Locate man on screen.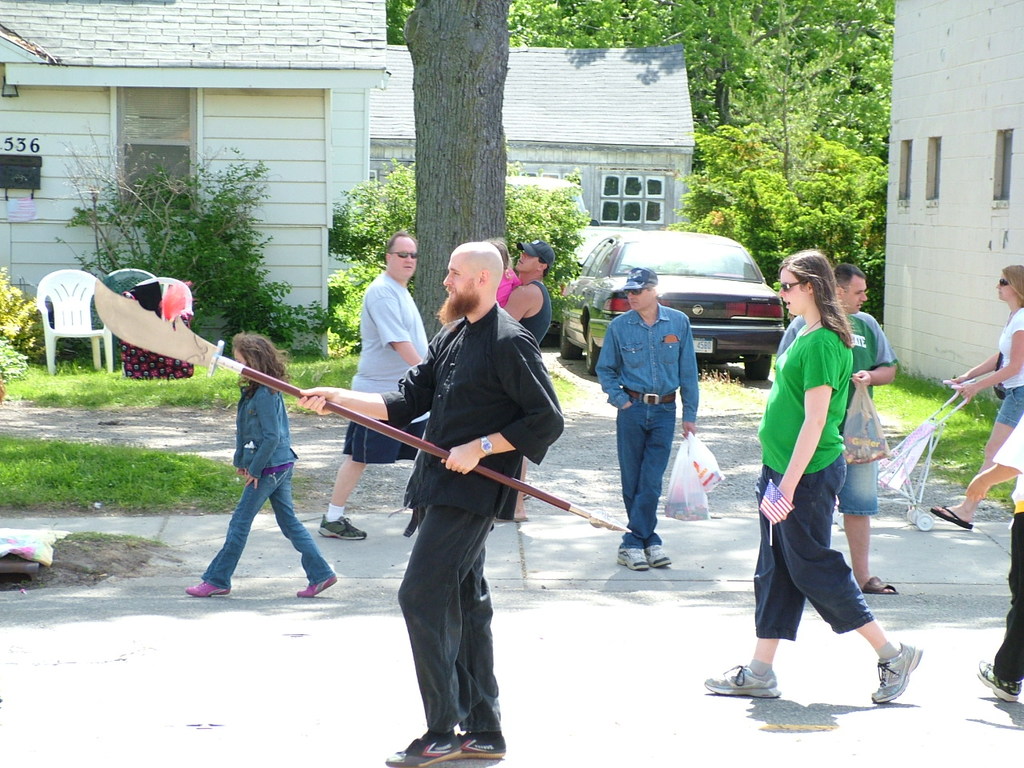
On screen at box=[774, 258, 905, 594].
